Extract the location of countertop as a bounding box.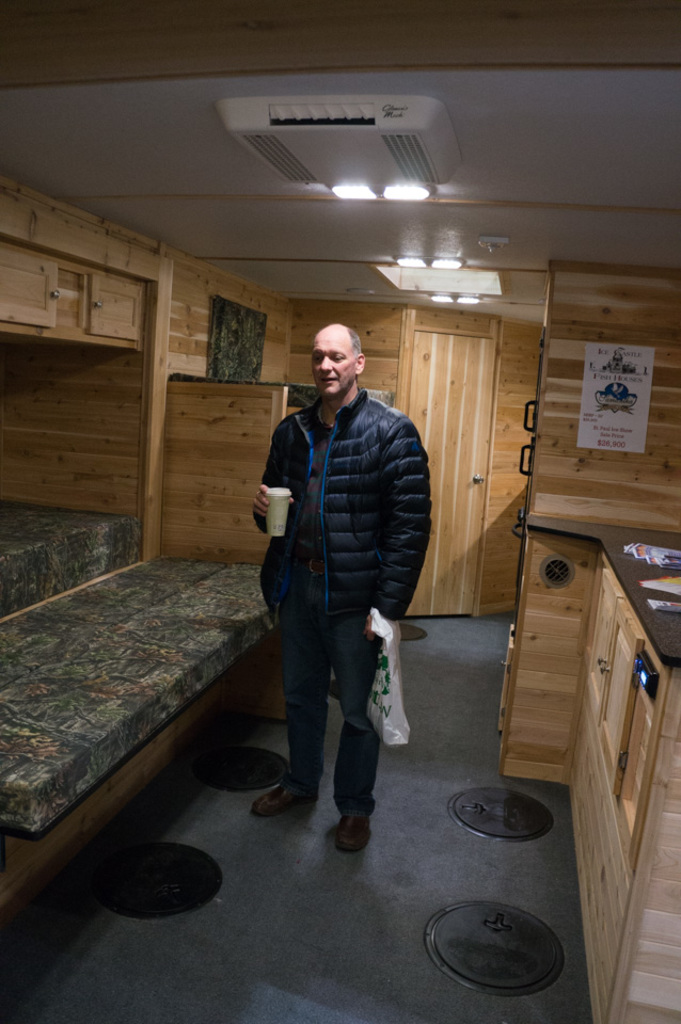
(left=0, top=547, right=281, bottom=830).
